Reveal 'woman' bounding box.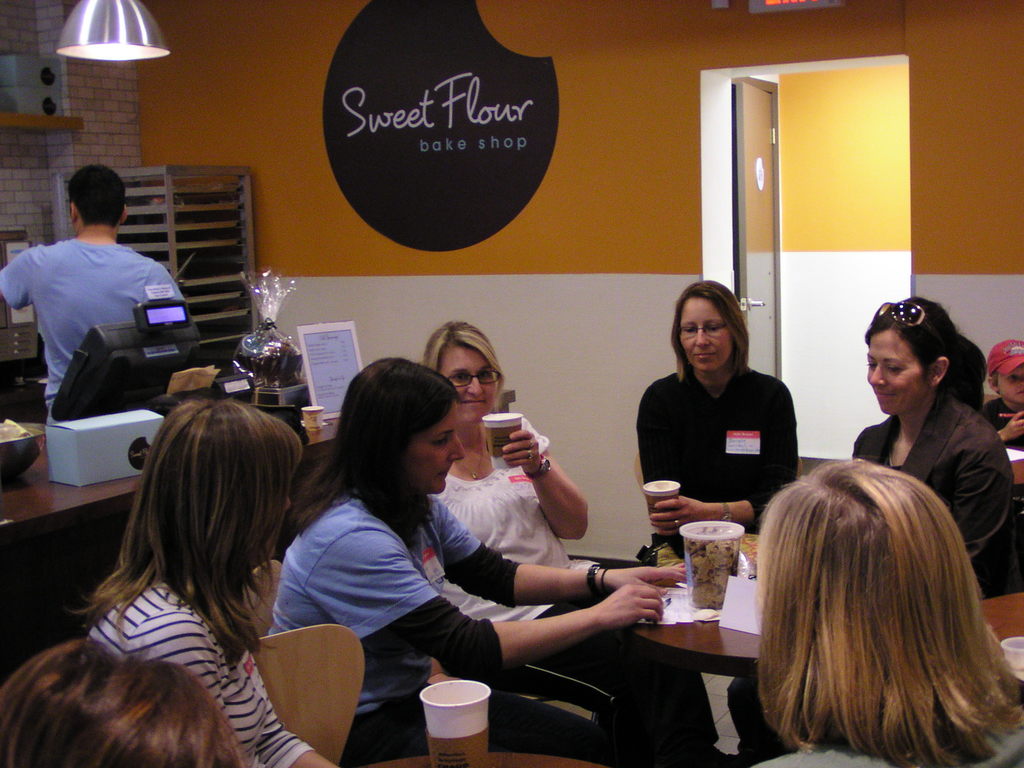
Revealed: {"x1": 76, "y1": 398, "x2": 333, "y2": 767}.
